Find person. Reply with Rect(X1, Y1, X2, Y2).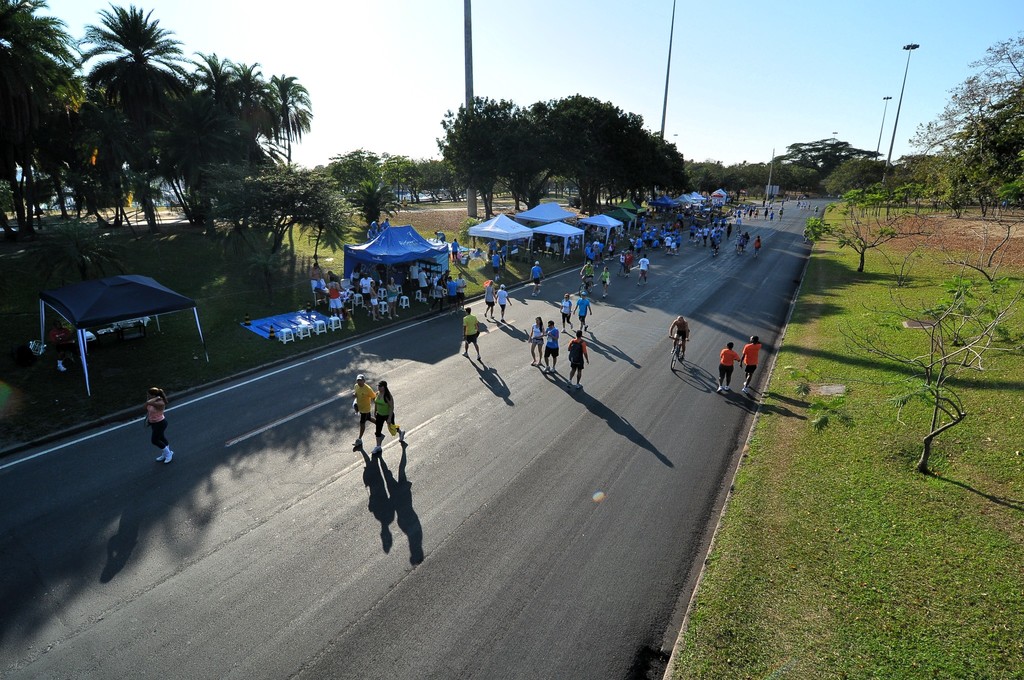
Rect(144, 387, 172, 463).
